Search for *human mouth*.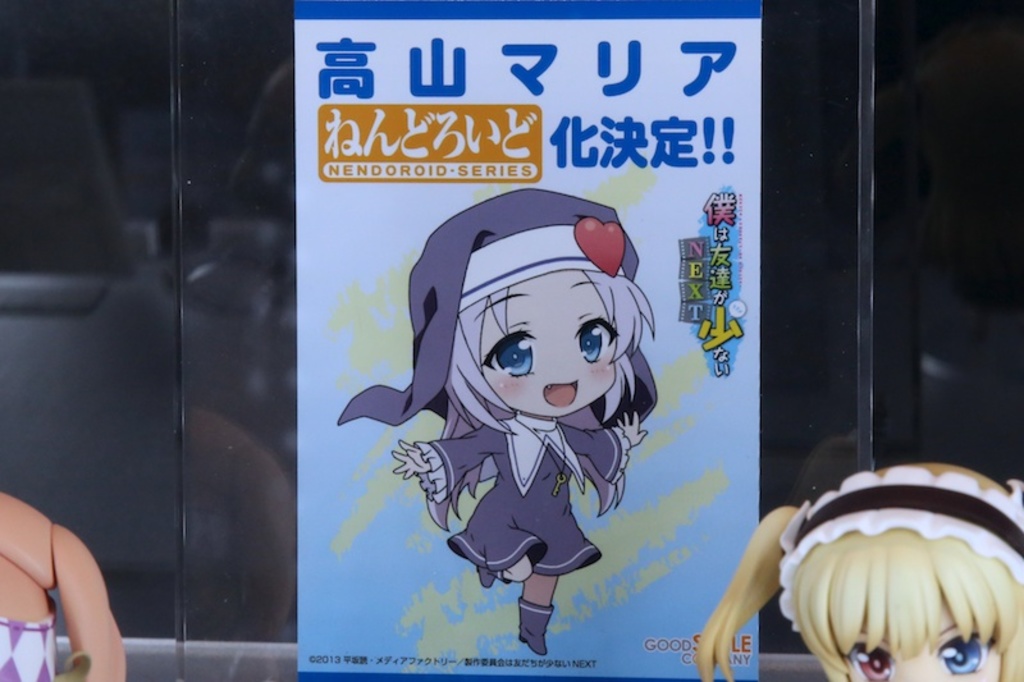
Found at 544, 379, 577, 409.
